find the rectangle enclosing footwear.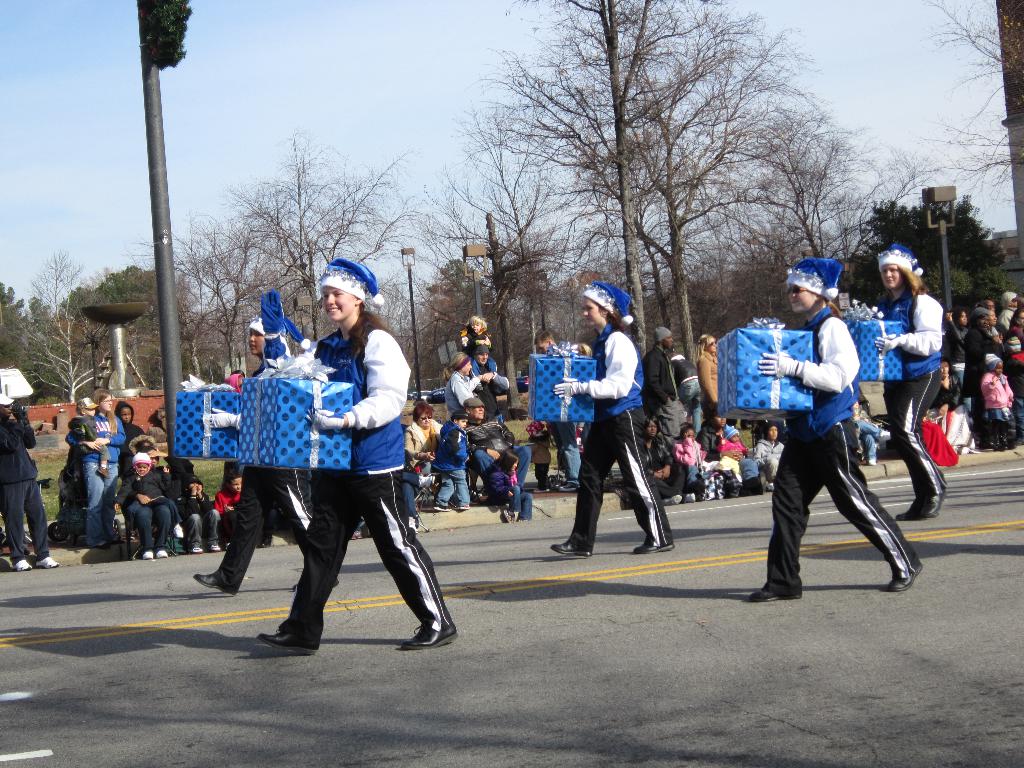
533,485,551,495.
